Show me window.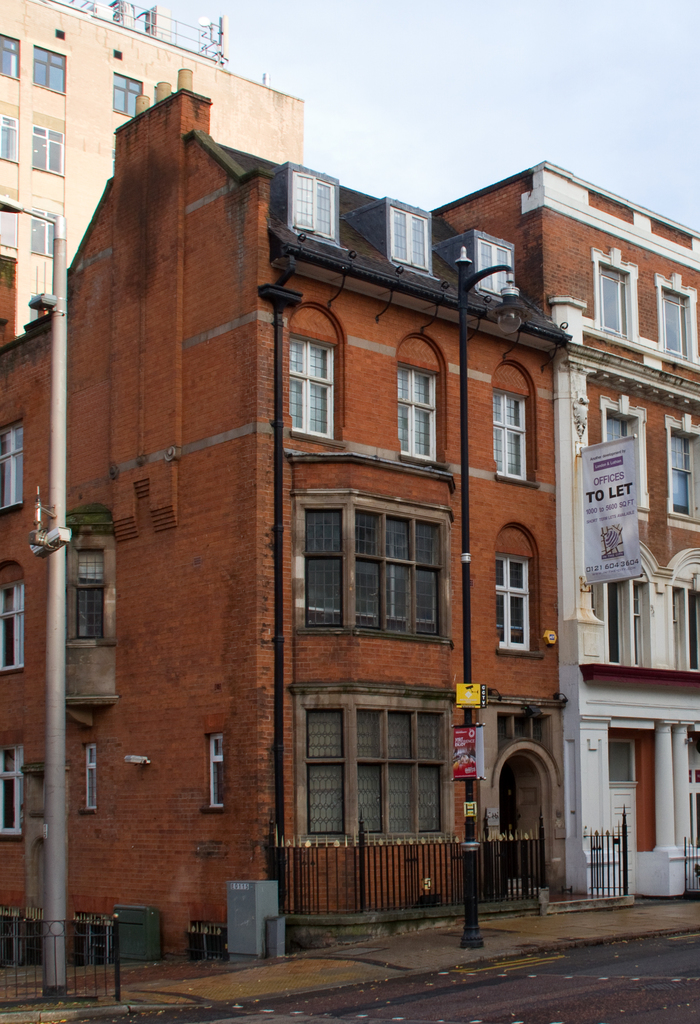
window is here: 305 493 471 640.
